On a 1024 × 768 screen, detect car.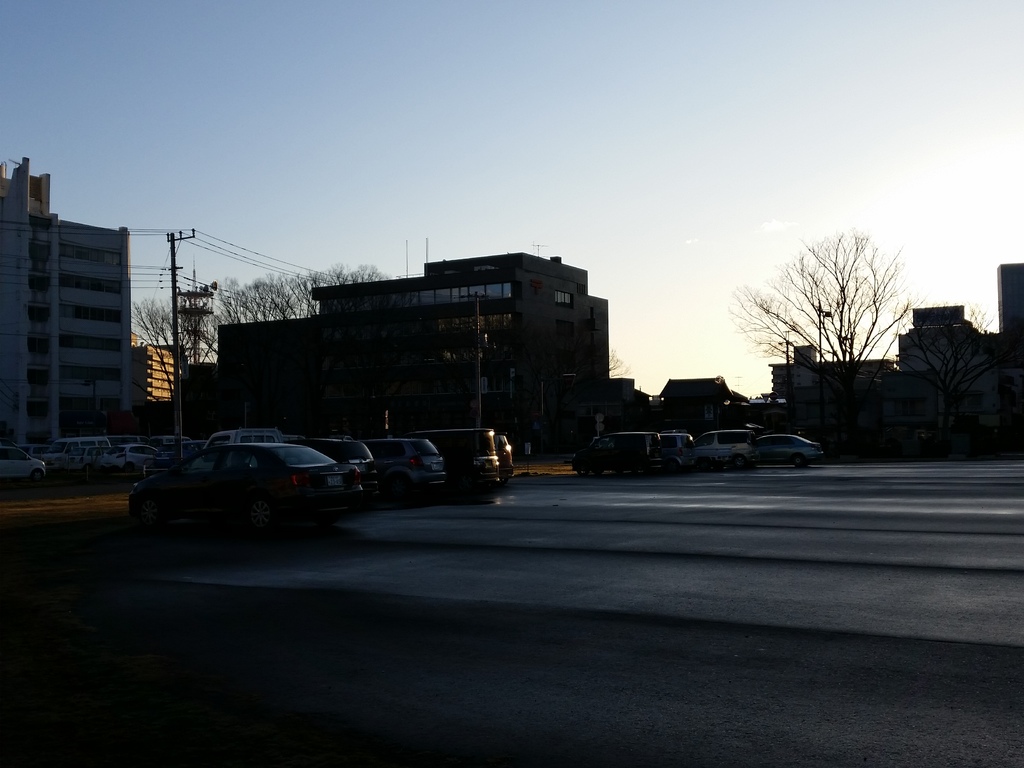
<region>572, 429, 665, 477</region>.
